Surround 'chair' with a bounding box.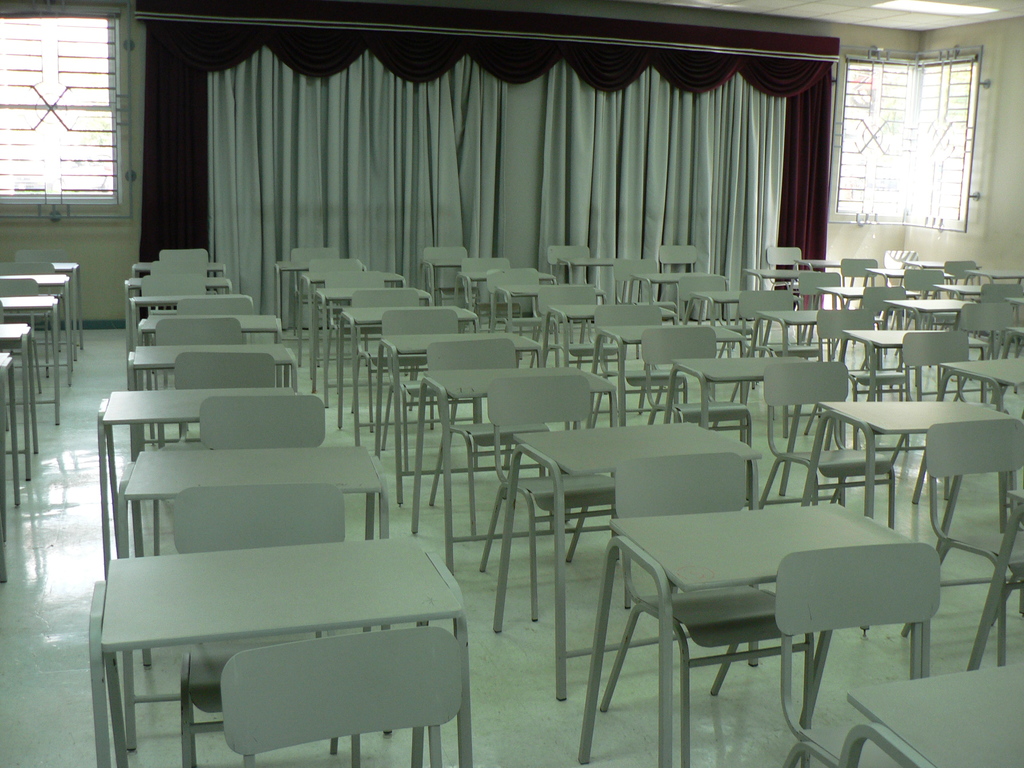
773,544,941,767.
